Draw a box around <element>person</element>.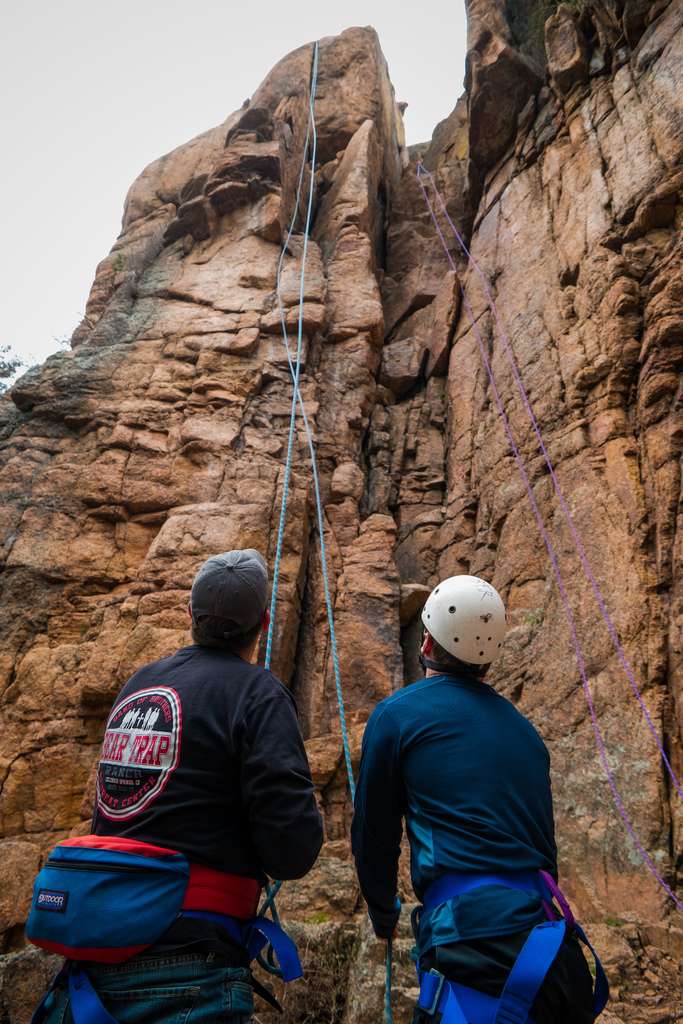
27,548,323,1023.
